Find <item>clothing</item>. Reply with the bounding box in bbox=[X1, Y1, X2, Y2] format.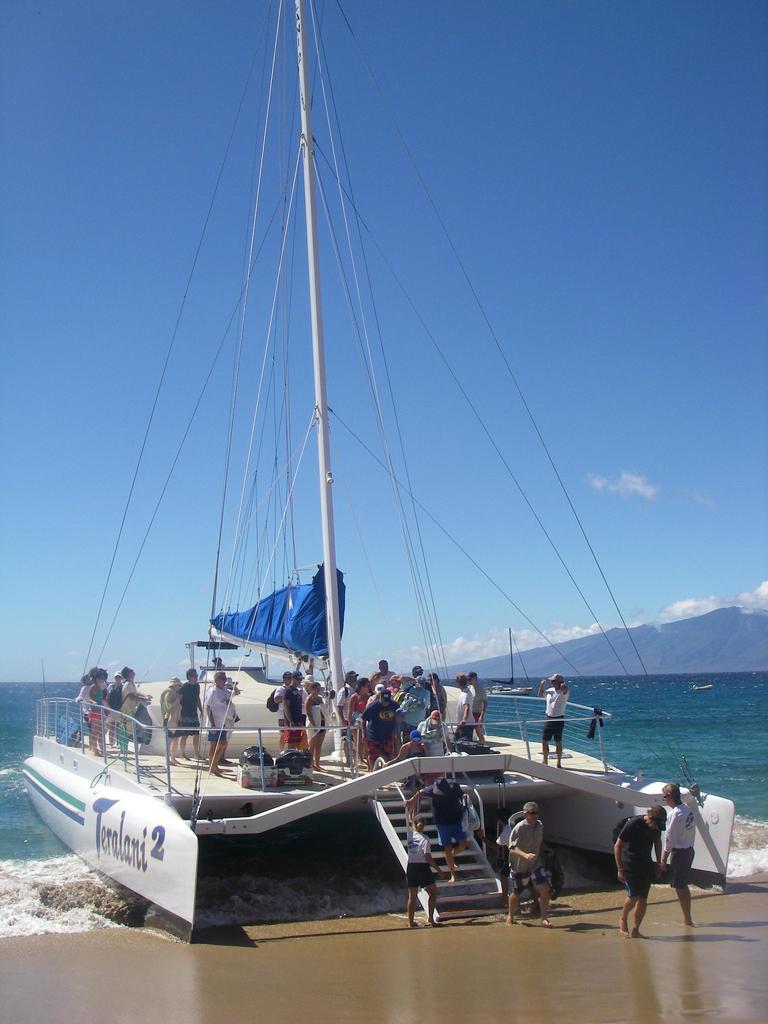
bbox=[305, 696, 339, 744].
